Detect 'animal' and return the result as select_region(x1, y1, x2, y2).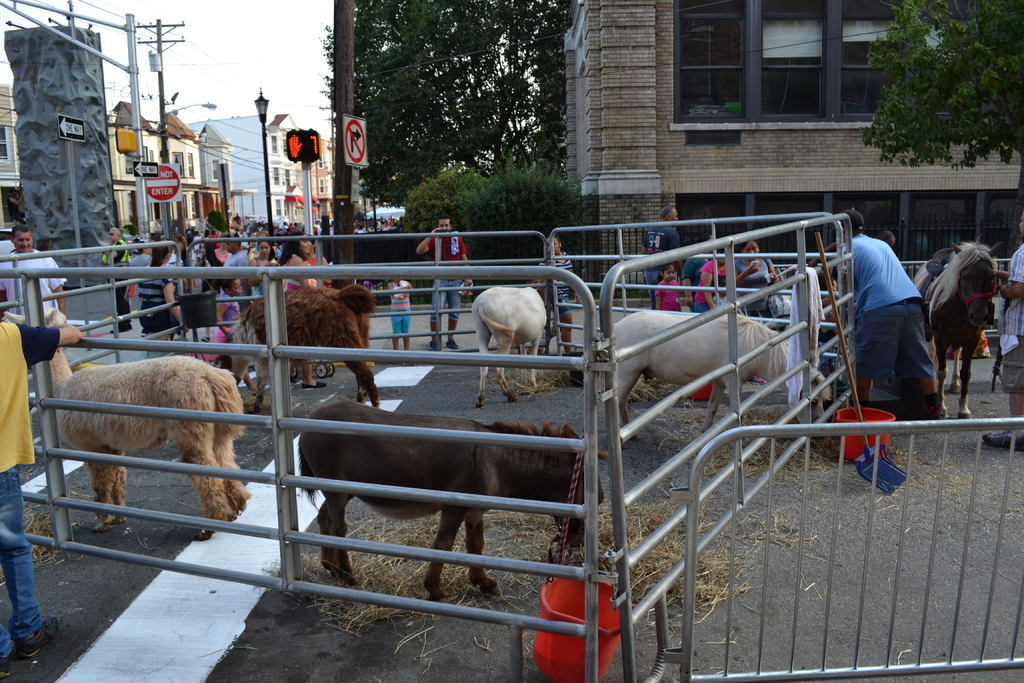
select_region(596, 308, 832, 444).
